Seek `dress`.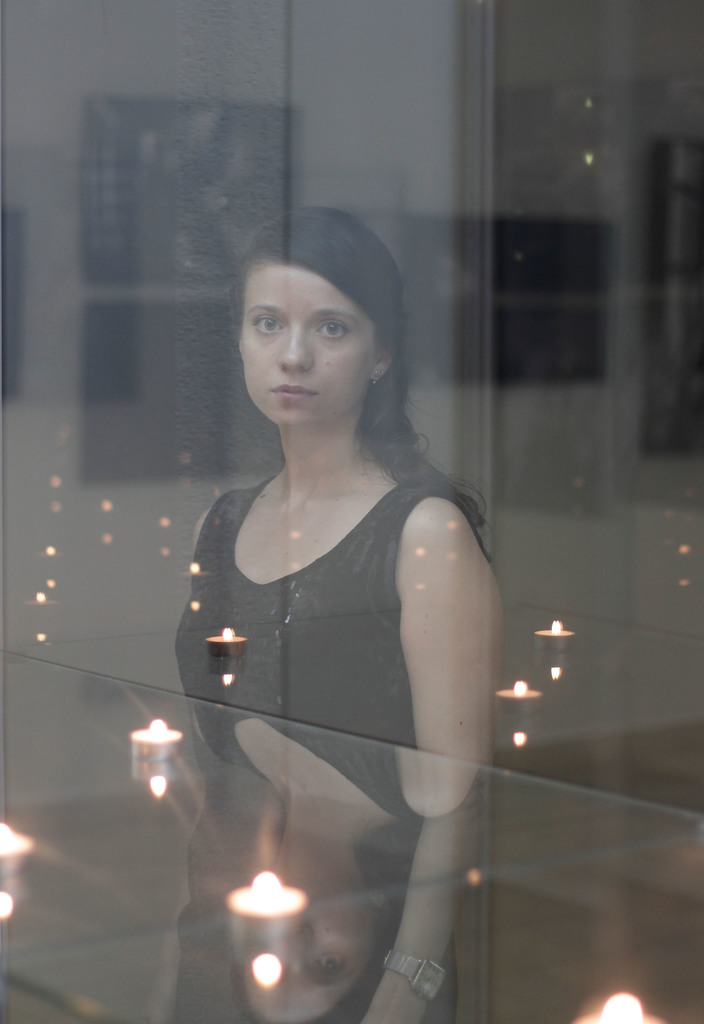
<bbox>170, 481, 493, 1023</bbox>.
